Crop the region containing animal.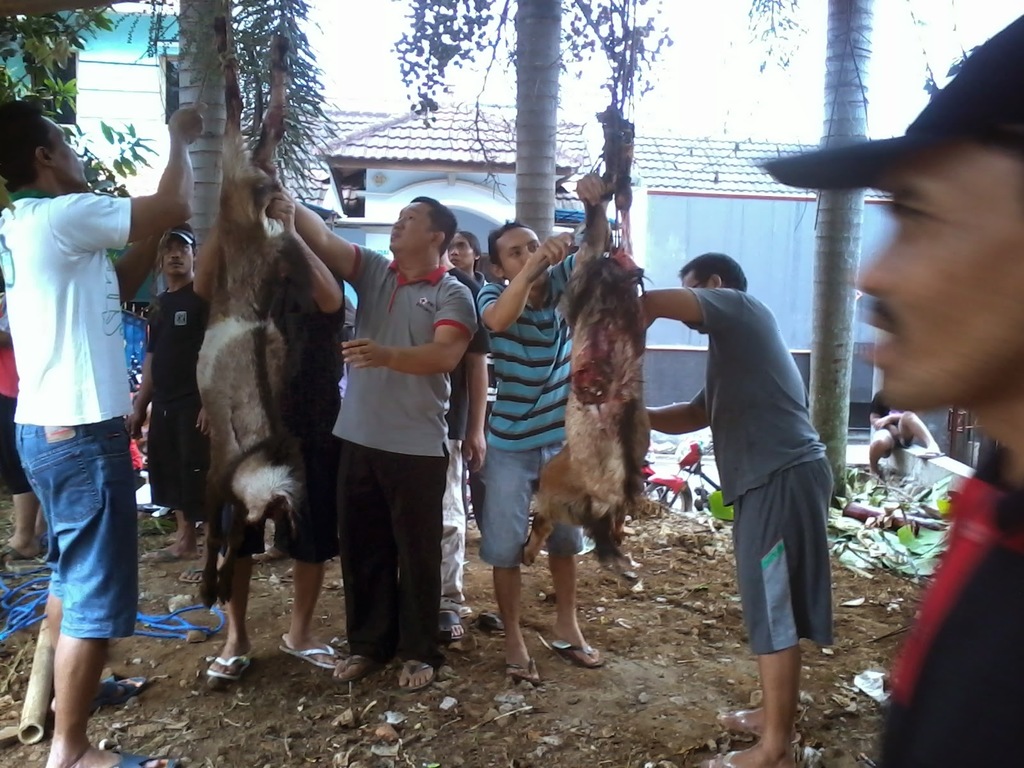
Crop region: 195,15,308,609.
